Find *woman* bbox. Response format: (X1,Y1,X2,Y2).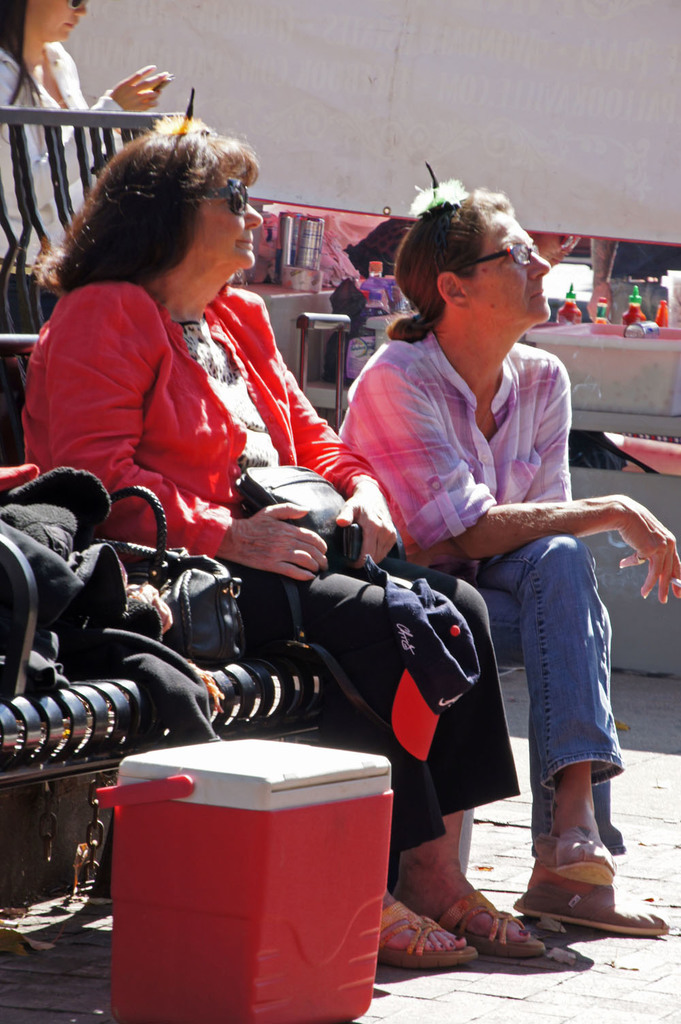
(26,110,569,980).
